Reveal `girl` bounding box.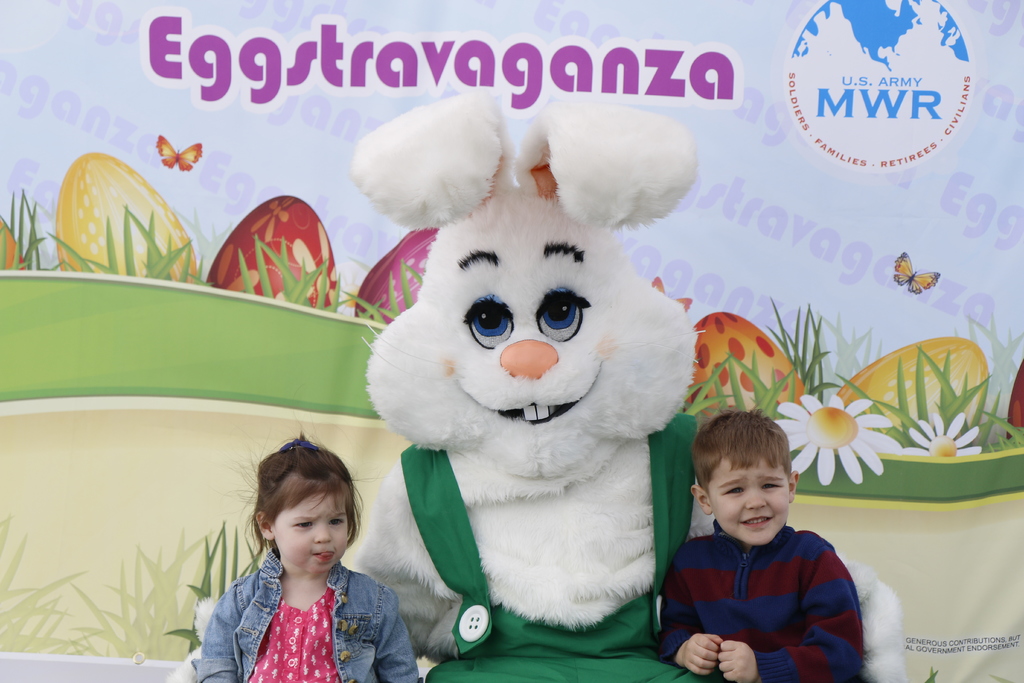
Revealed: {"x1": 196, "y1": 434, "x2": 423, "y2": 682}.
